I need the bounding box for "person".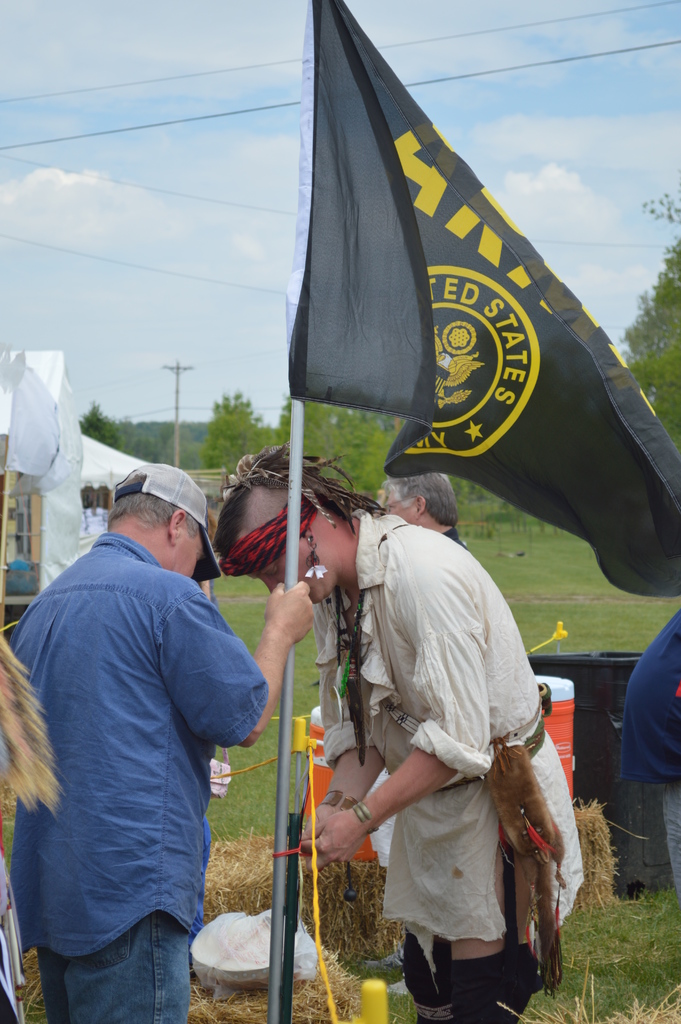
Here it is: BBox(12, 467, 315, 1023).
